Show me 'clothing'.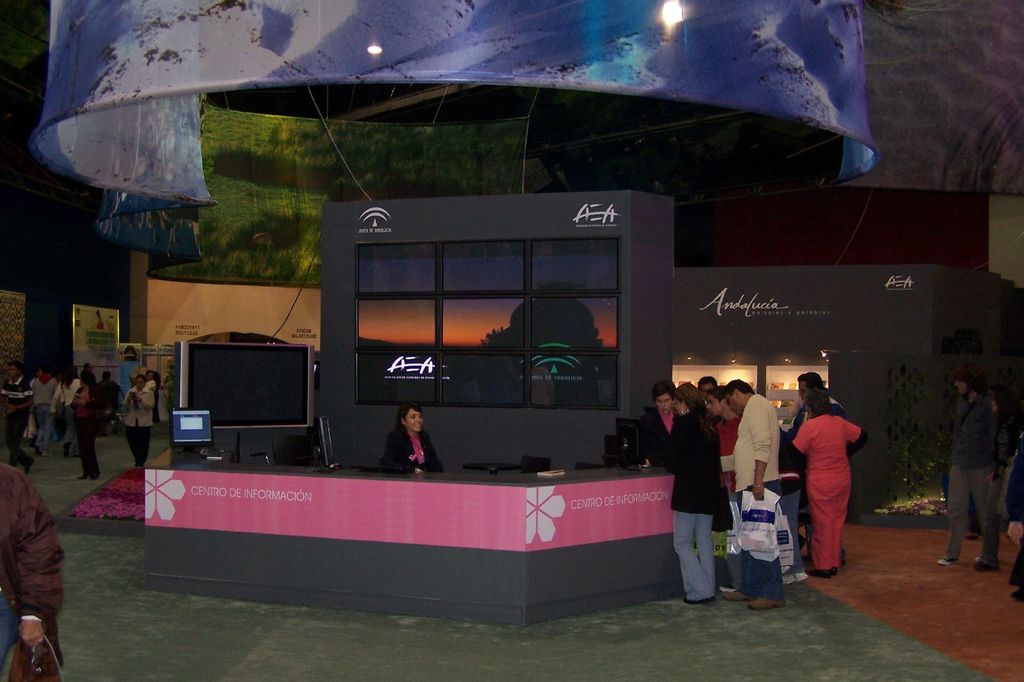
'clothing' is here: 770/393/861/563.
